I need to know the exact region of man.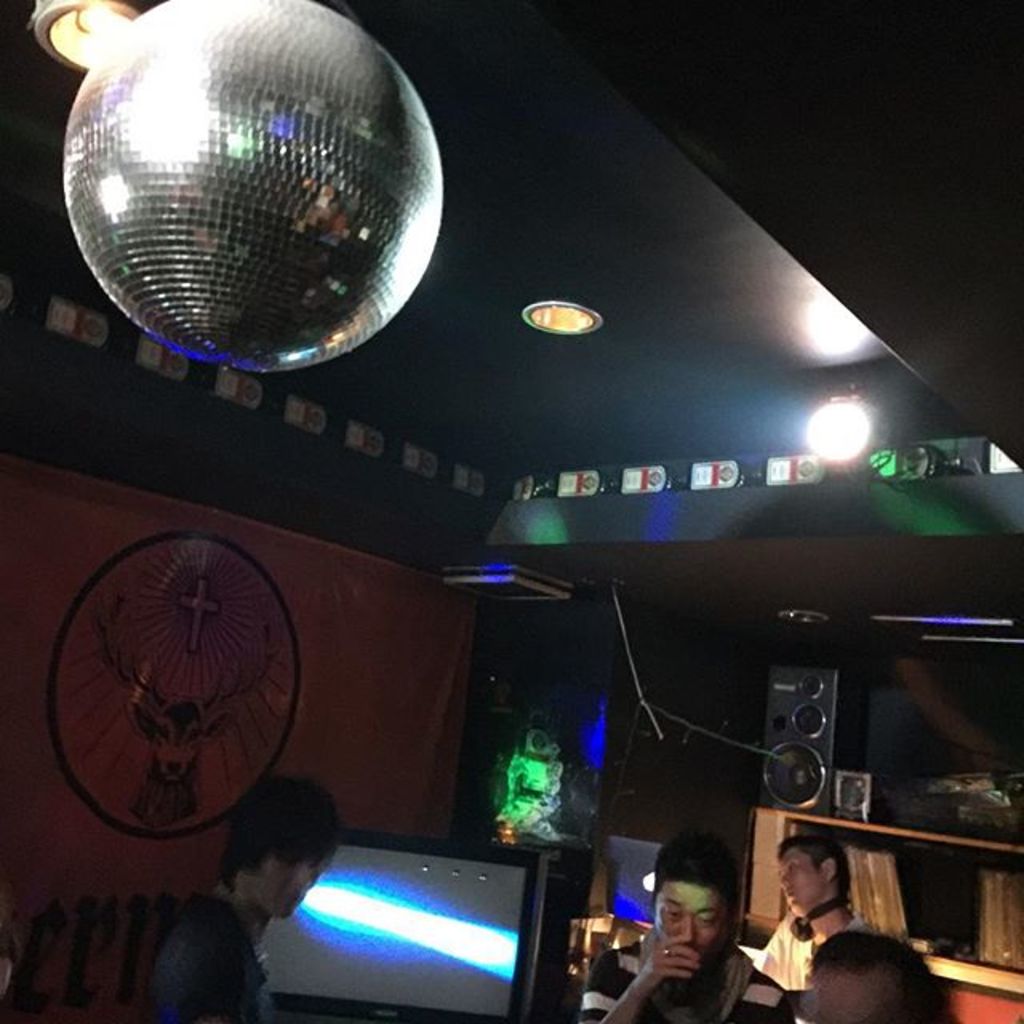
Region: box=[597, 840, 824, 1023].
